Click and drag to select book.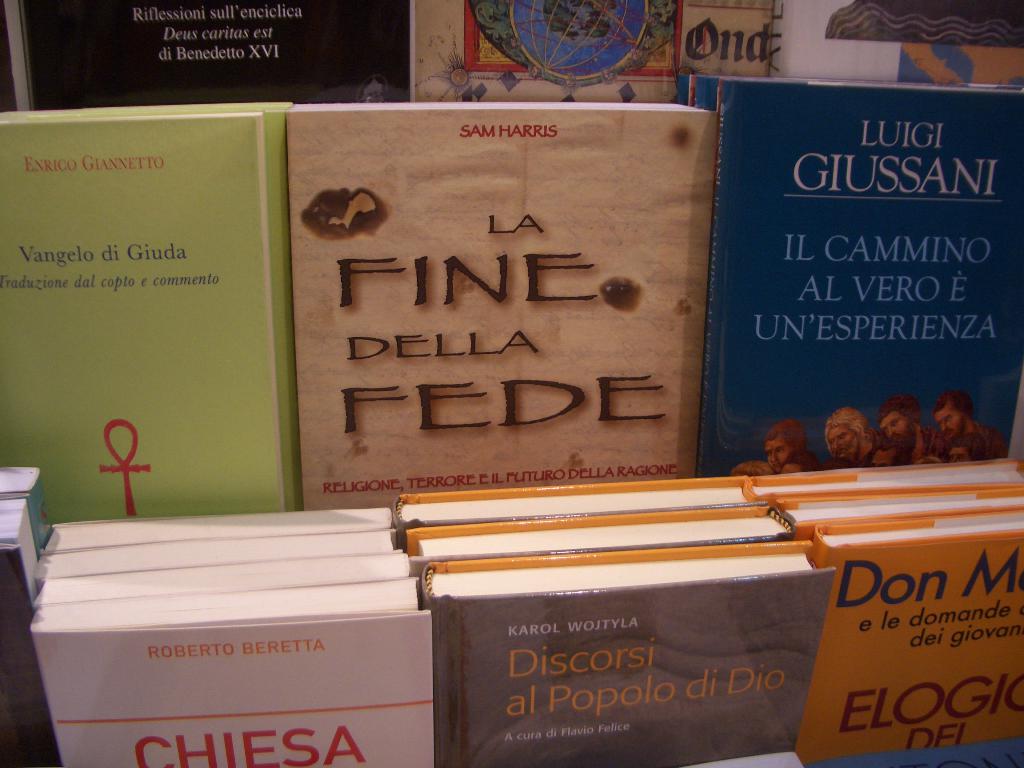
Selection: bbox(767, 0, 1023, 93).
